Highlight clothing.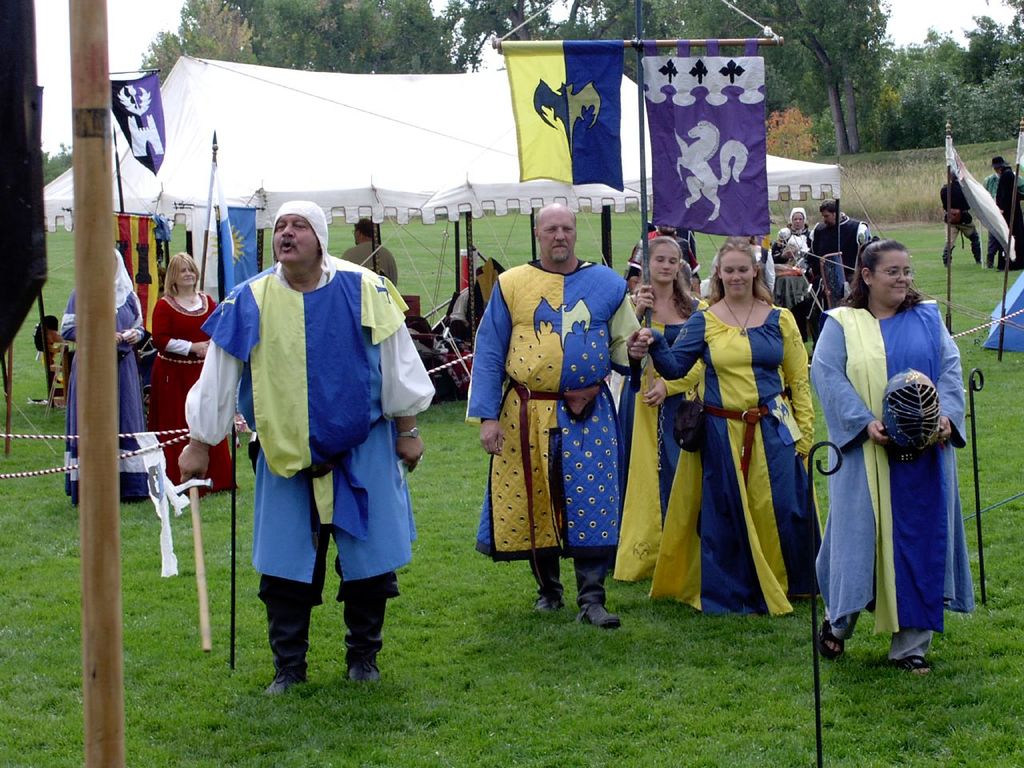
Highlighted region: rect(807, 211, 873, 283).
